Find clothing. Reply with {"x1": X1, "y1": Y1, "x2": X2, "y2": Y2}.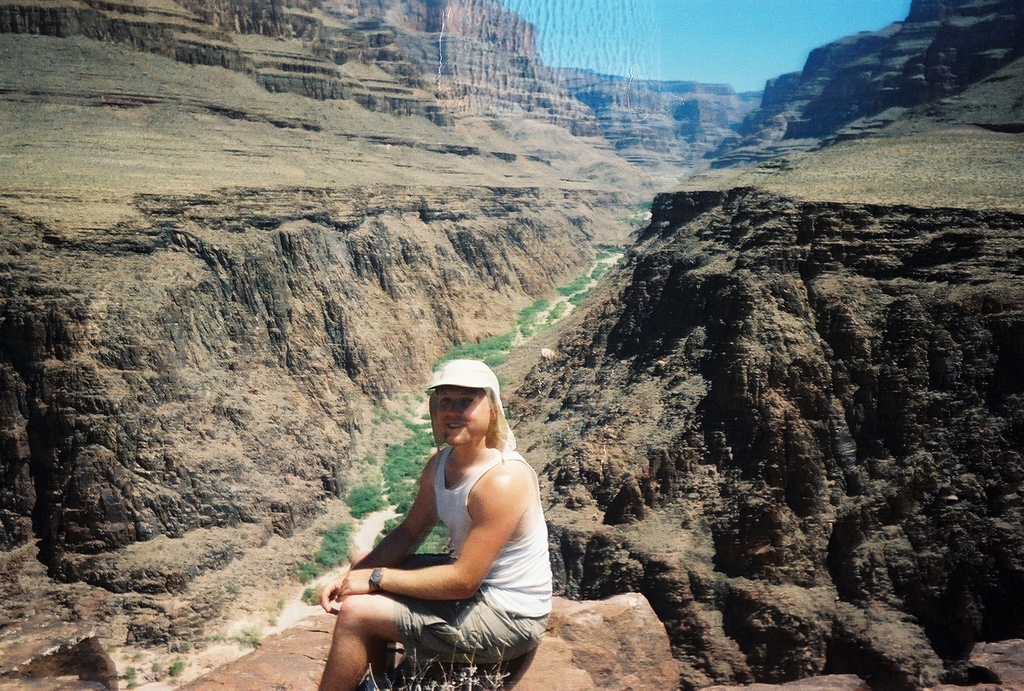
{"x1": 389, "y1": 385, "x2": 551, "y2": 658}.
